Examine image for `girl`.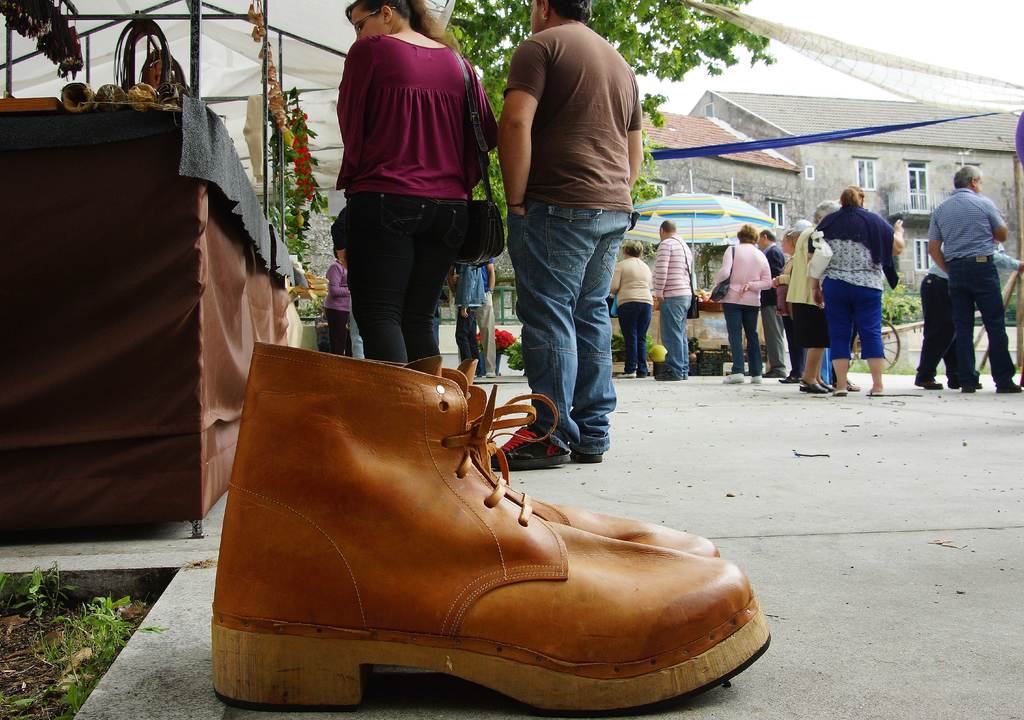
Examination result: <bbox>338, 0, 499, 365</bbox>.
